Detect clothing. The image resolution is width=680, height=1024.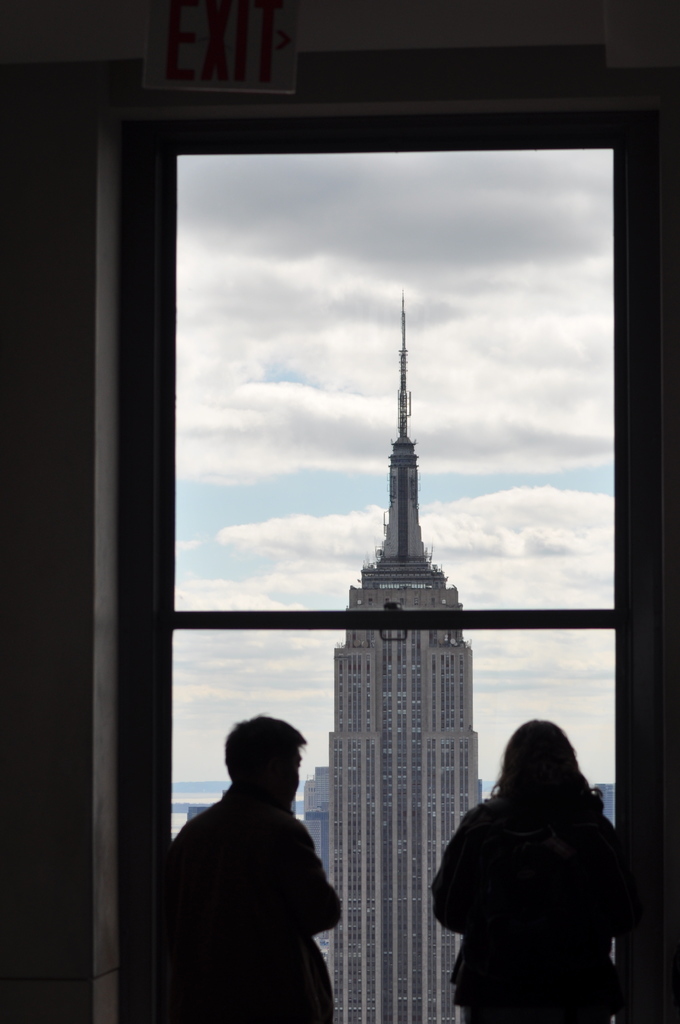
rect(170, 781, 345, 1023).
